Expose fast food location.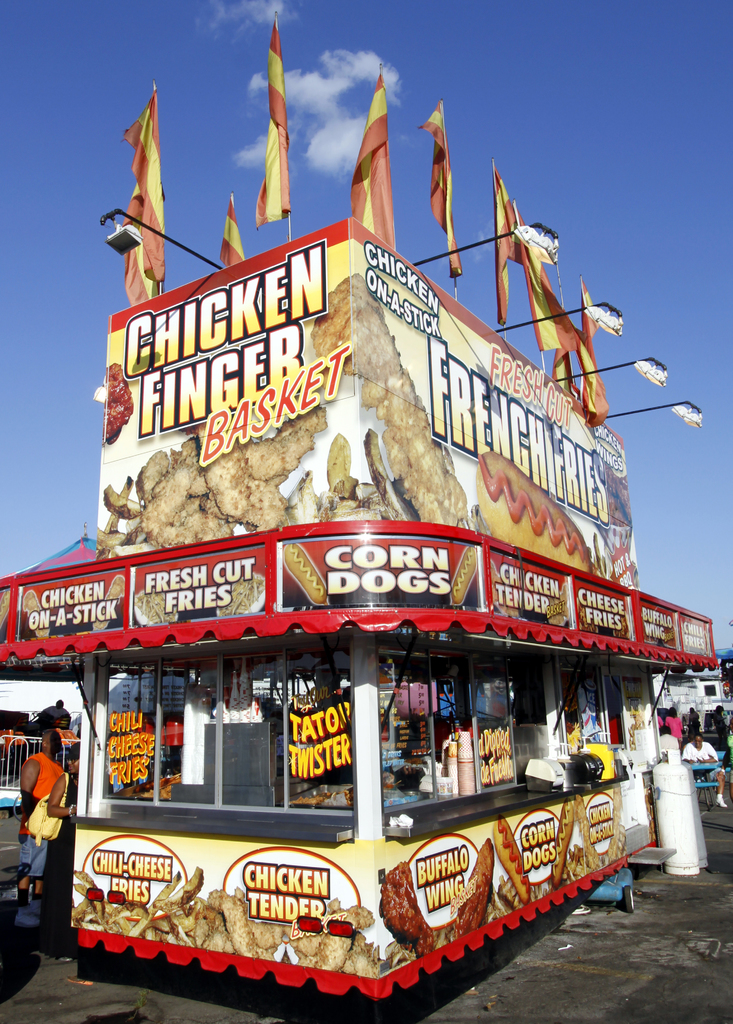
Exposed at Rect(152, 869, 213, 941).
